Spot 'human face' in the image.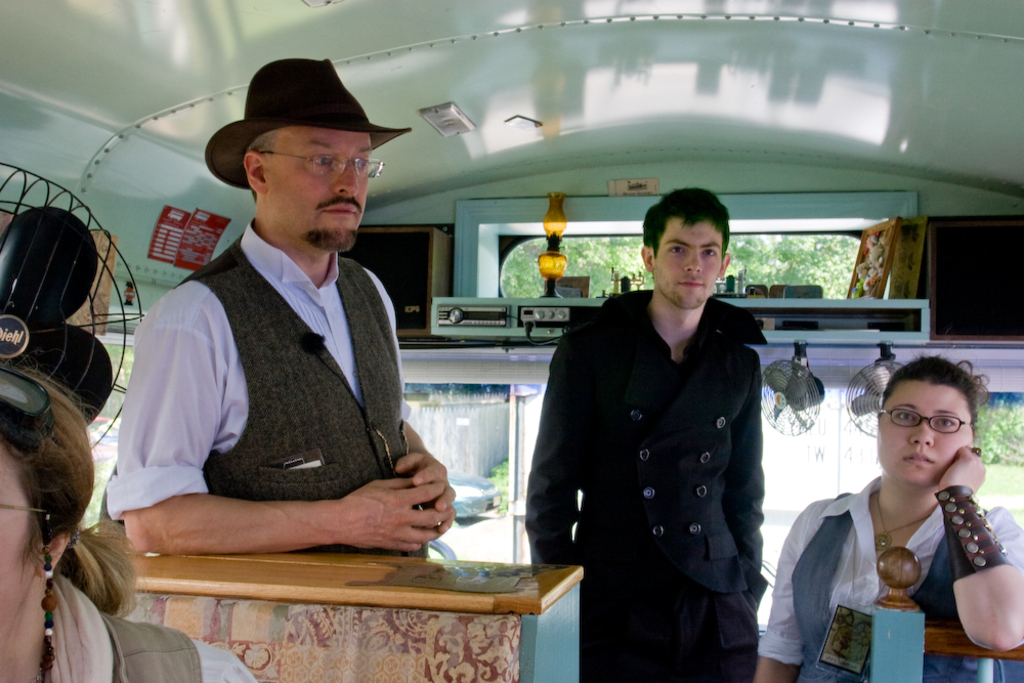
'human face' found at 0/449/40/614.
